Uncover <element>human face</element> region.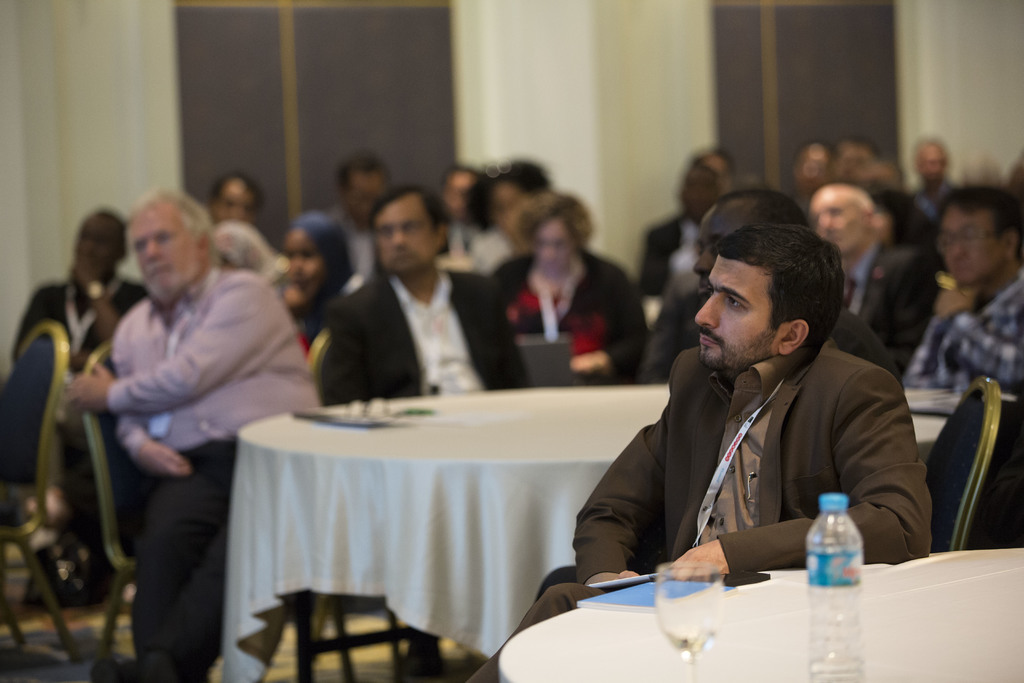
Uncovered: detection(285, 230, 324, 293).
